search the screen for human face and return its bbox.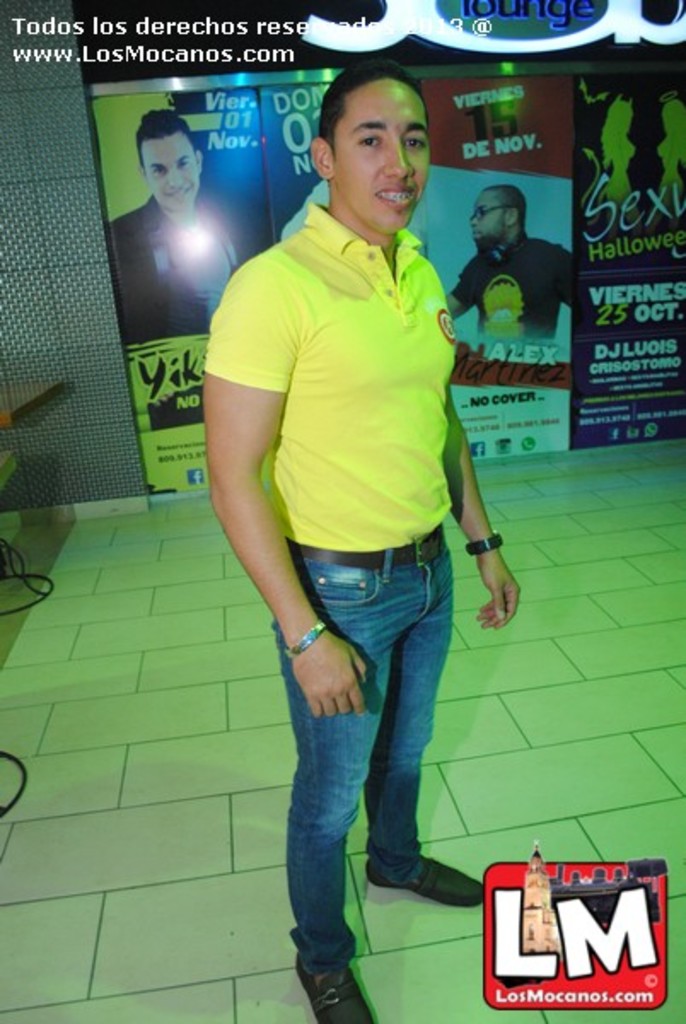
Found: [left=333, top=80, right=427, bottom=232].
